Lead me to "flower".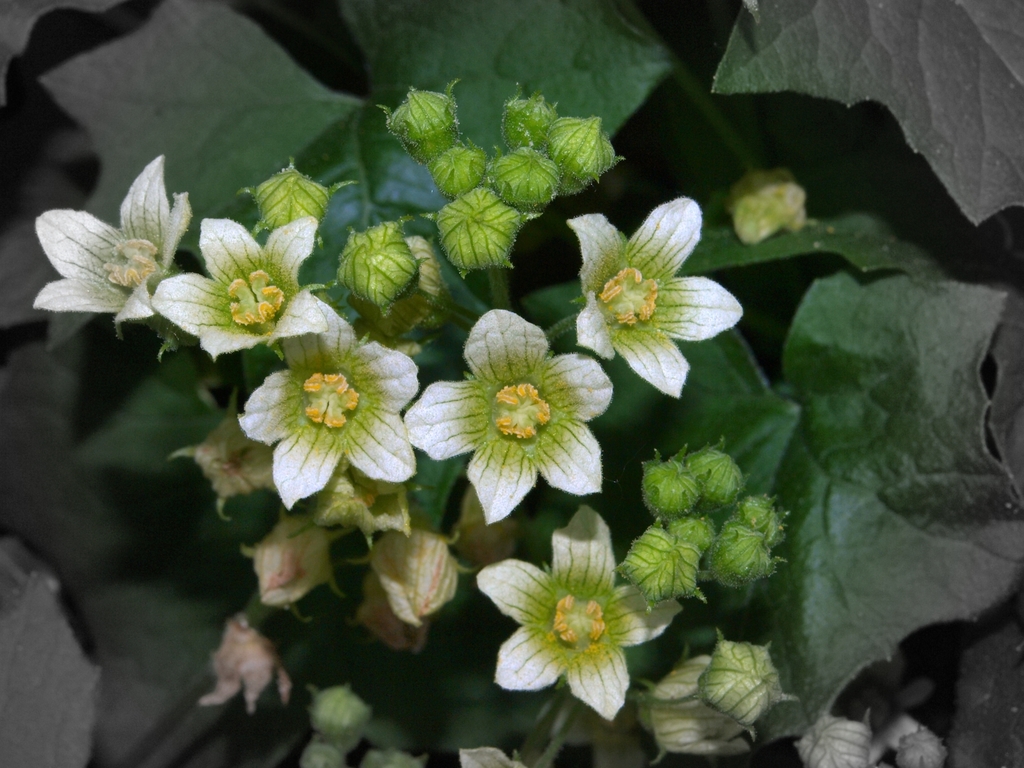
Lead to 362,524,463,625.
